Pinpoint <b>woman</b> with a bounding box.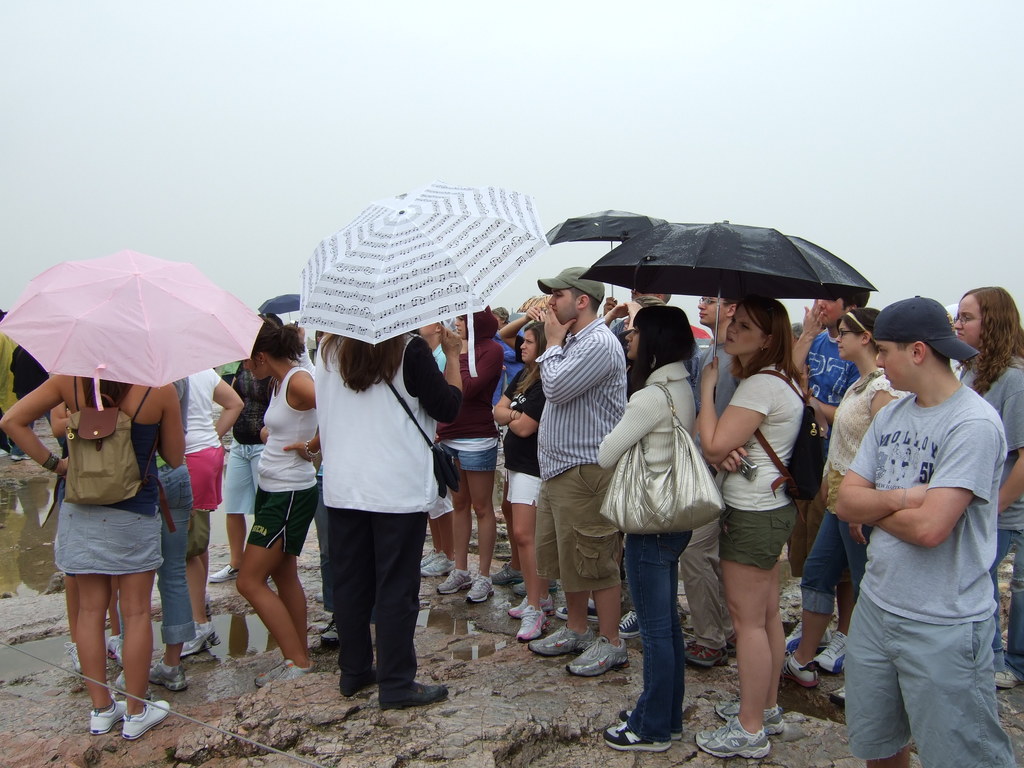
detection(159, 355, 257, 693).
